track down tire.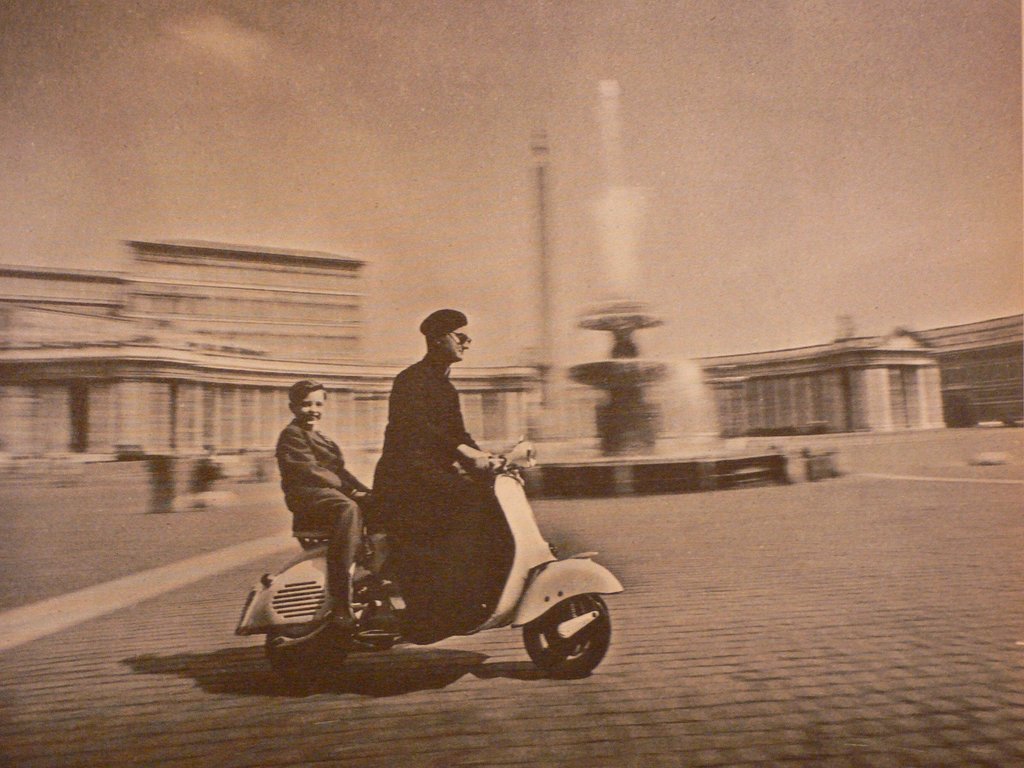
Tracked to 521 591 612 673.
